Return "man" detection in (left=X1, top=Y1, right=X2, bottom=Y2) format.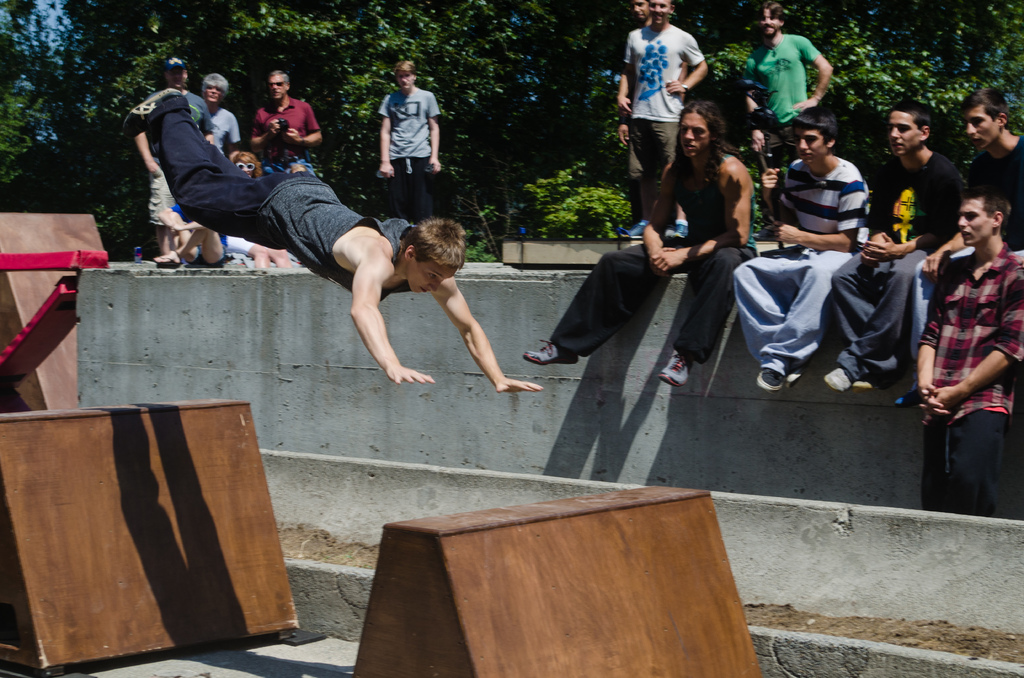
(left=910, top=190, right=1023, bottom=529).
